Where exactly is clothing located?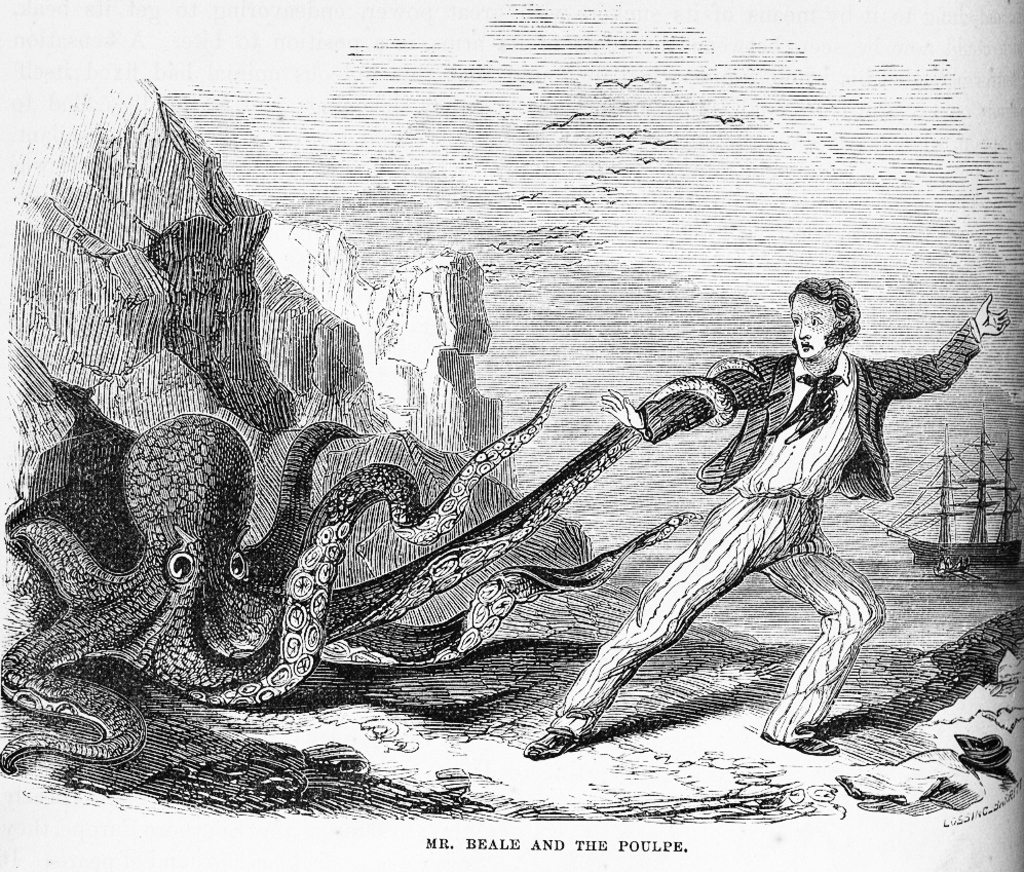
Its bounding box is (562, 275, 952, 735).
